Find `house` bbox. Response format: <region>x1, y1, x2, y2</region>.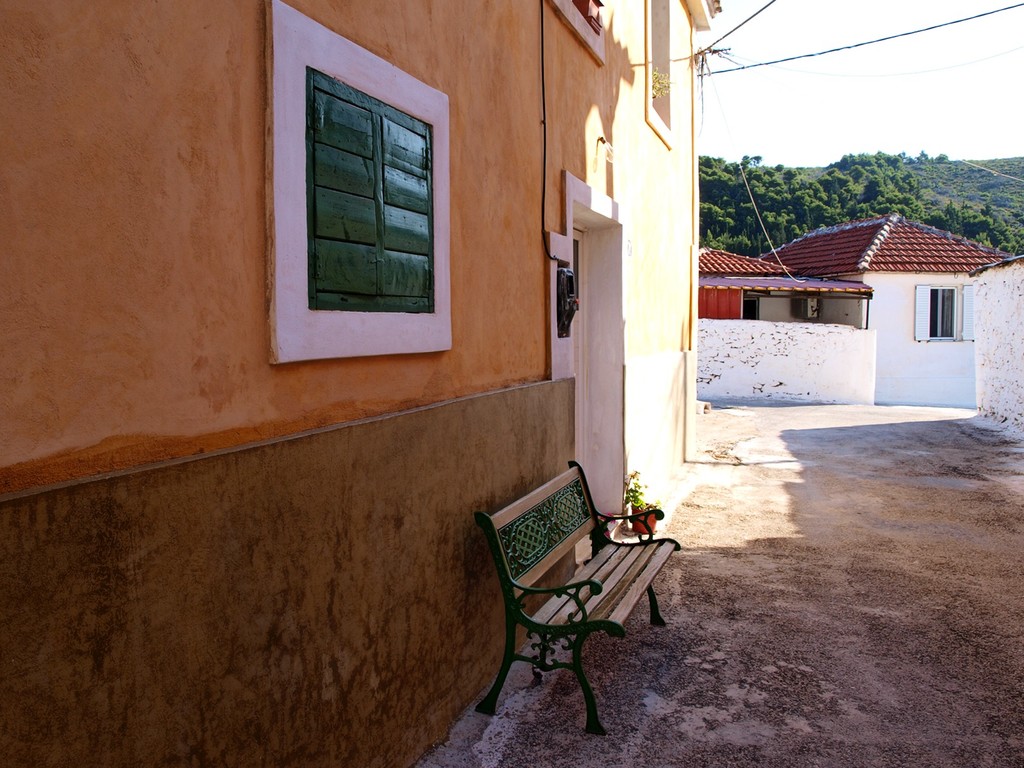
<region>802, 200, 1012, 406</region>.
